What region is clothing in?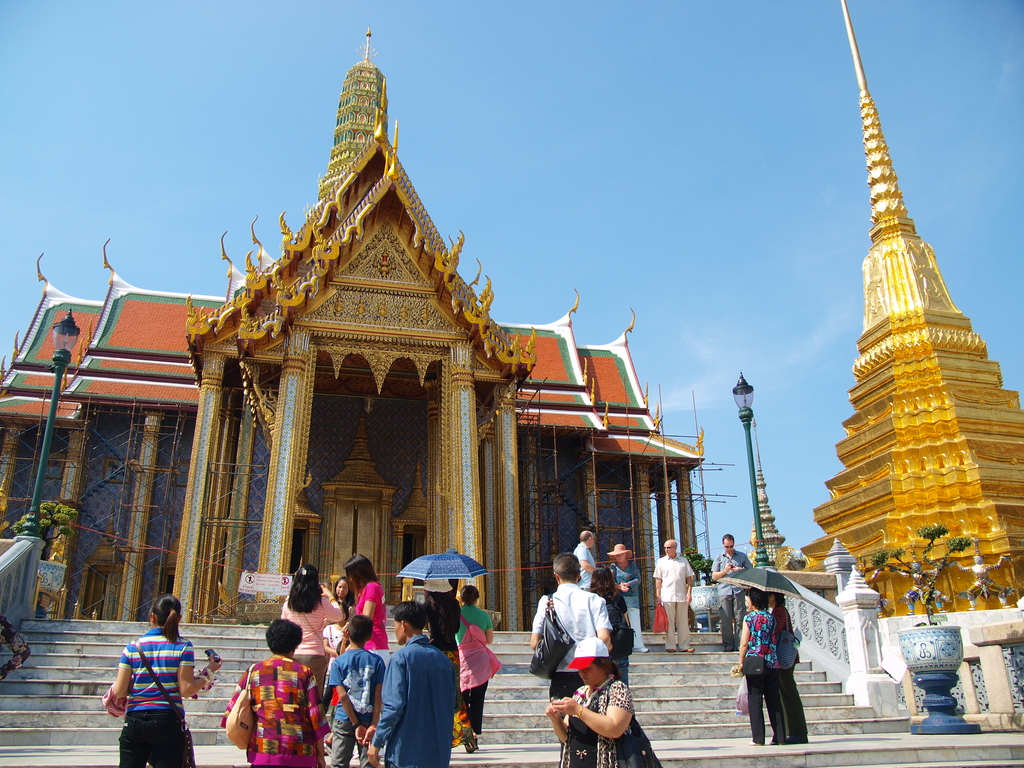
[455, 606, 495, 720].
